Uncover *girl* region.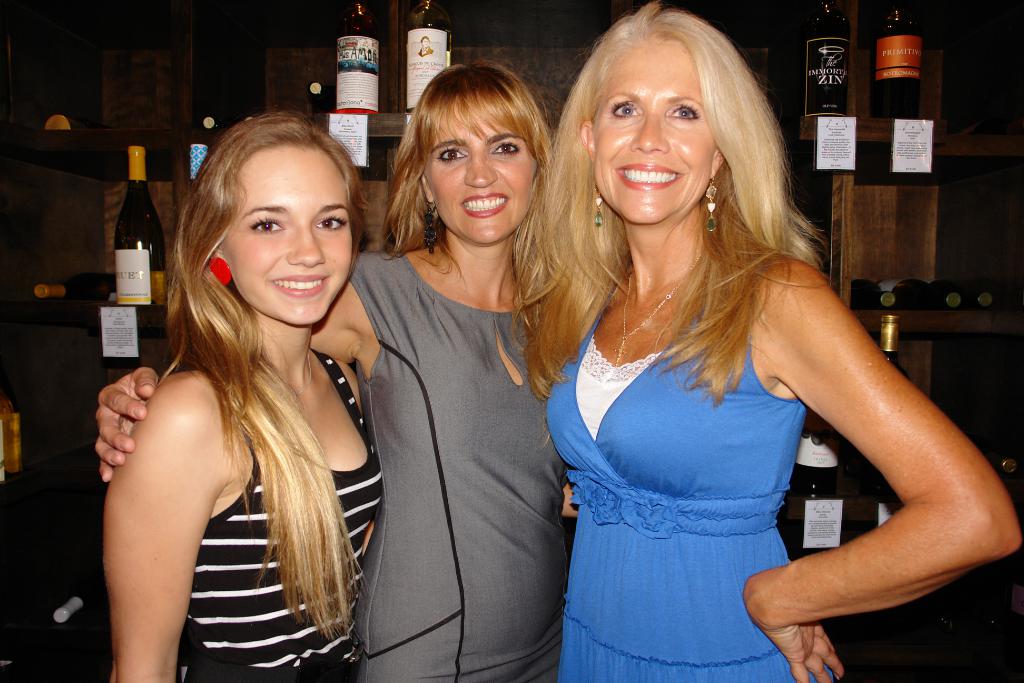
Uncovered: box(97, 59, 570, 682).
